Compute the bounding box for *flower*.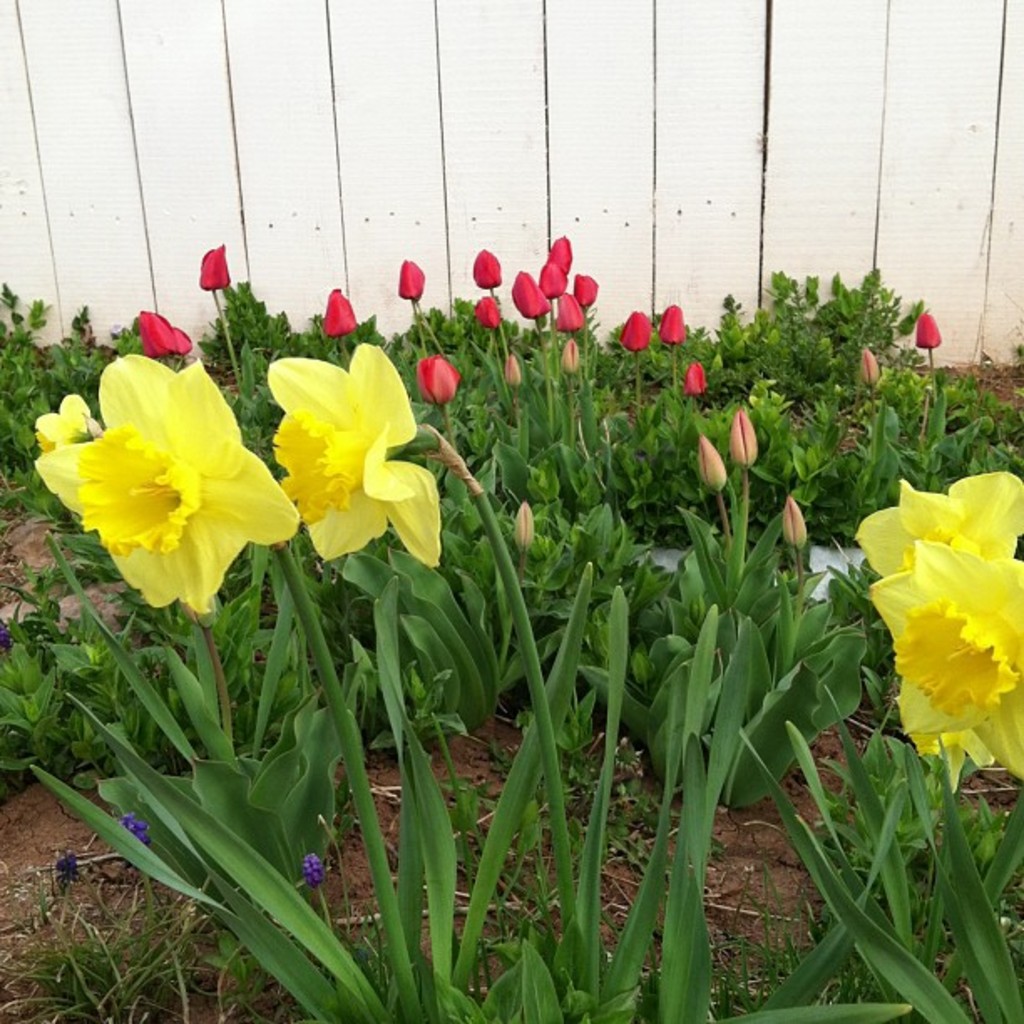
37/346/303/621.
